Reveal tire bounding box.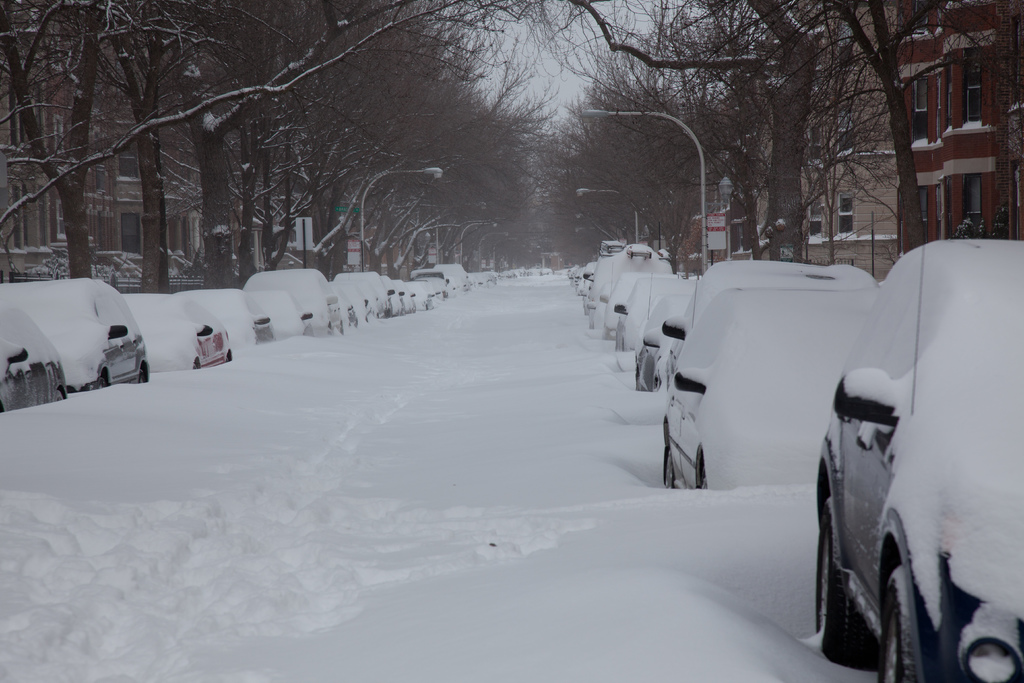
Revealed: 95, 375, 108, 391.
